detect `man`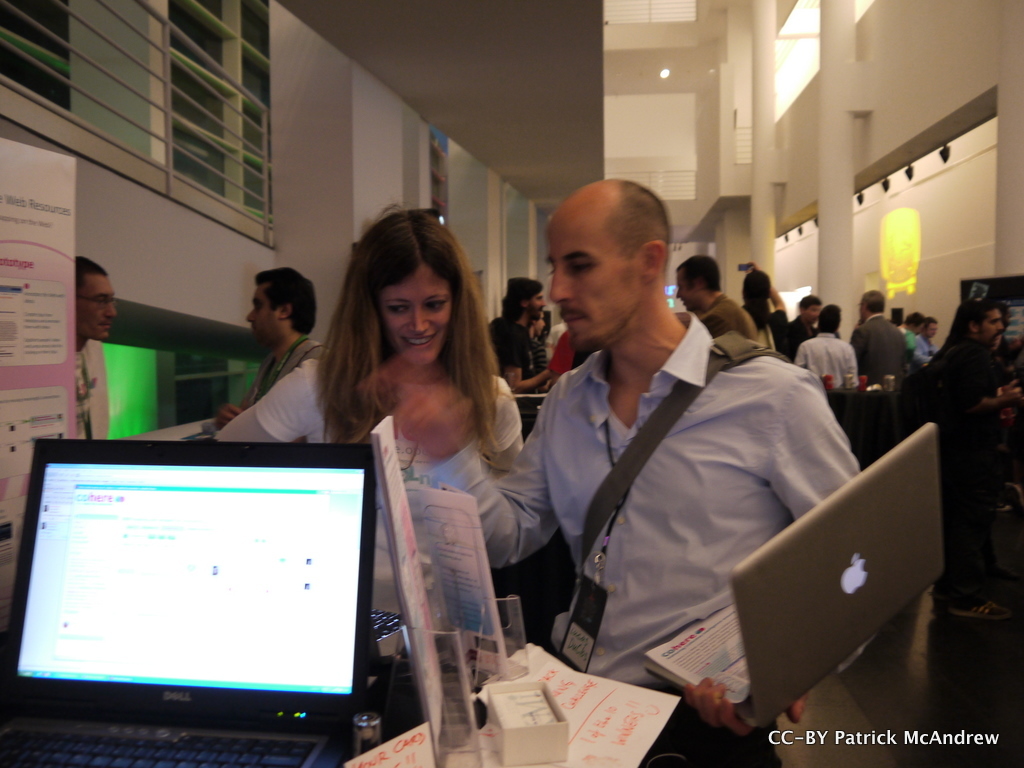
(left=794, top=303, right=855, bottom=388)
